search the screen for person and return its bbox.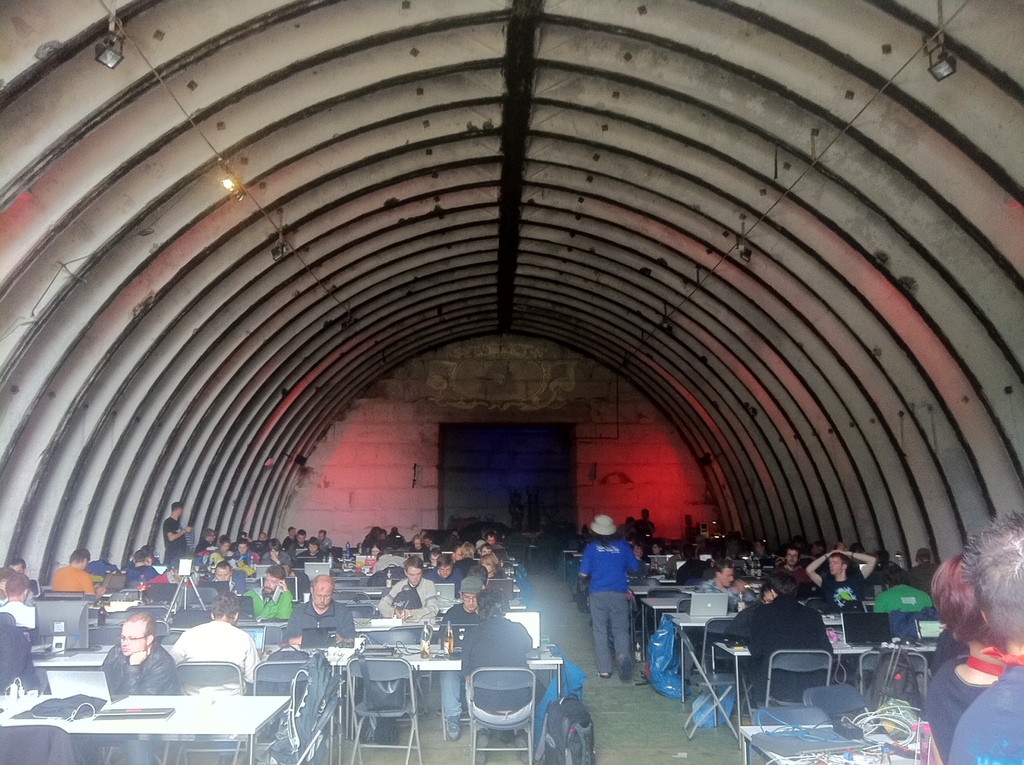
Found: 239,561,297,624.
